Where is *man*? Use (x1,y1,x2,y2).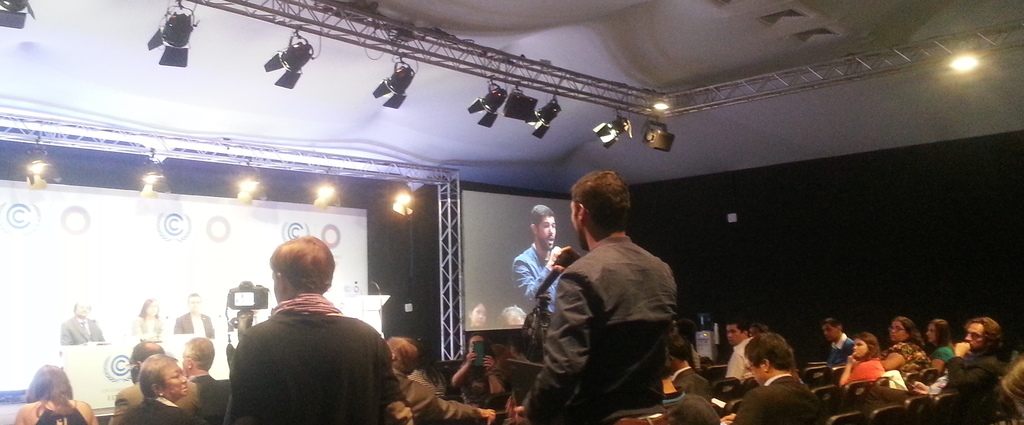
(209,242,404,417).
